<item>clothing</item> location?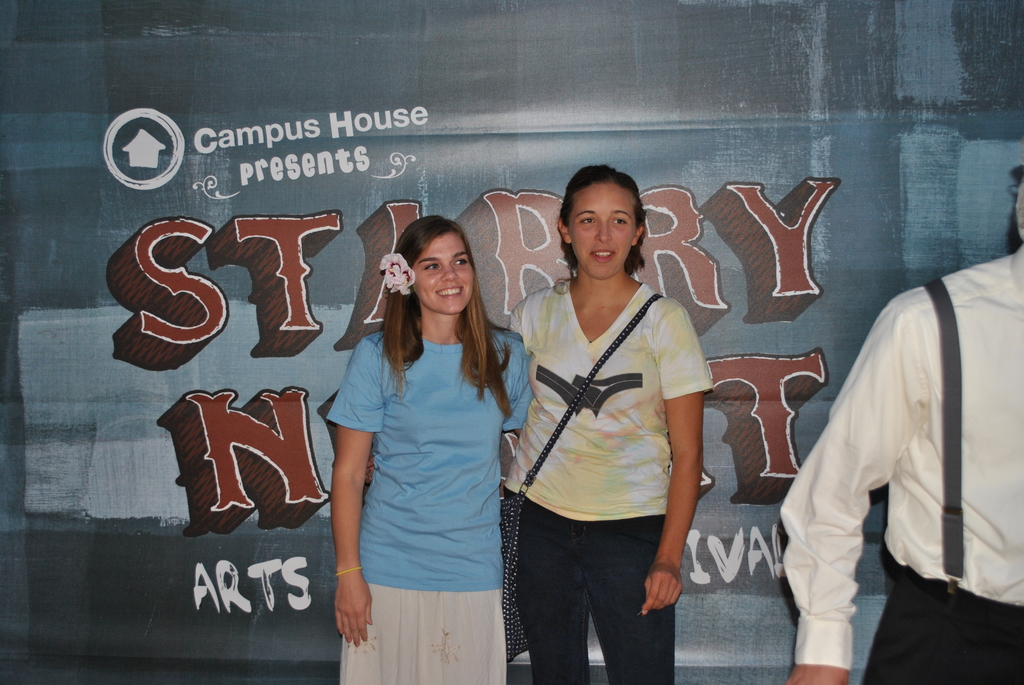
780:240:1023:684
